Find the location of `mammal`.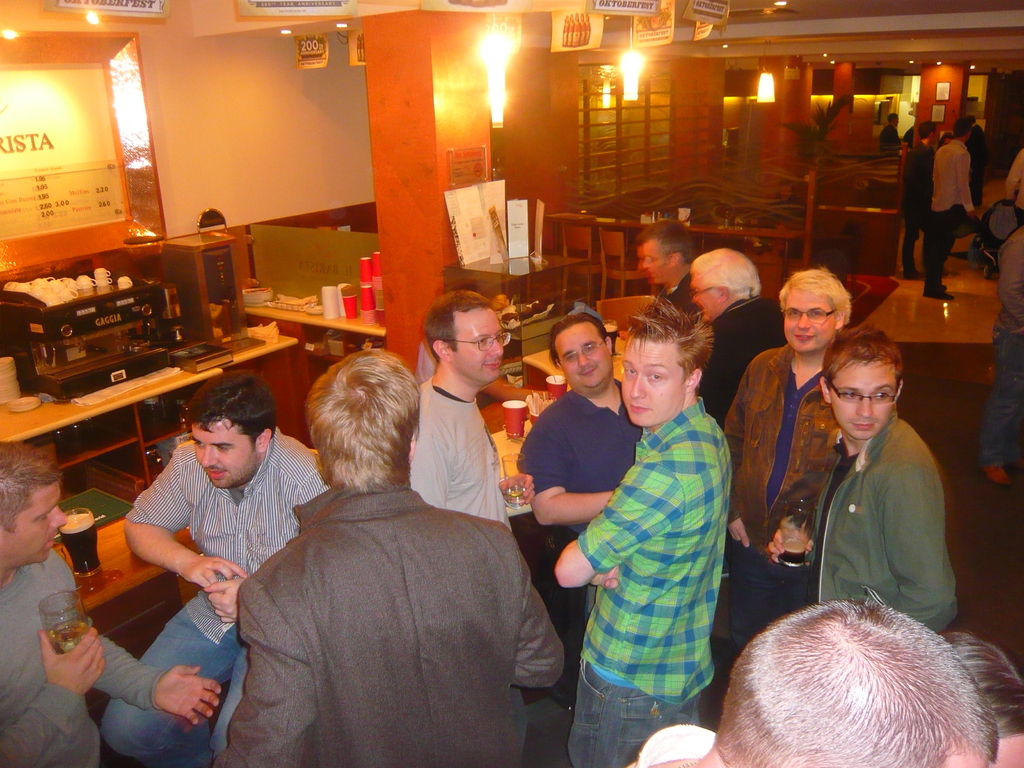
Location: [767,321,959,632].
